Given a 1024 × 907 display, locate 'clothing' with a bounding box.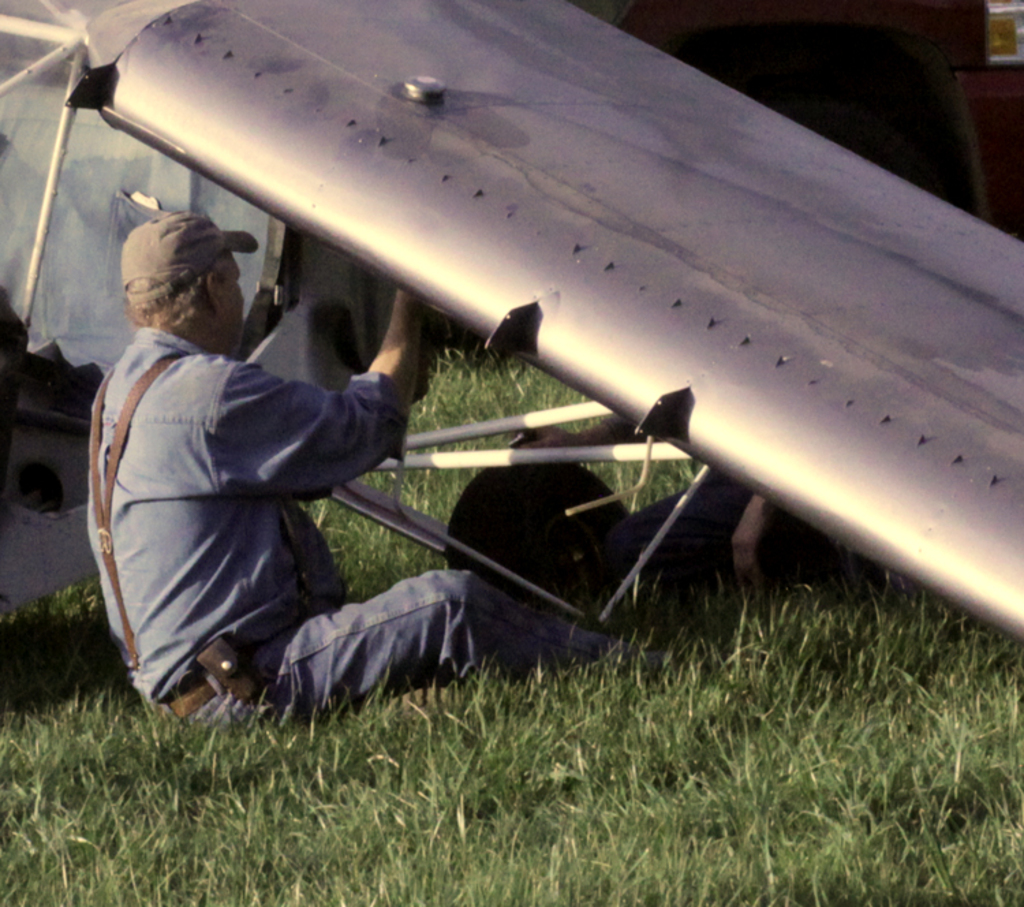
Located: pyautogui.locateOnScreen(141, 280, 613, 720).
